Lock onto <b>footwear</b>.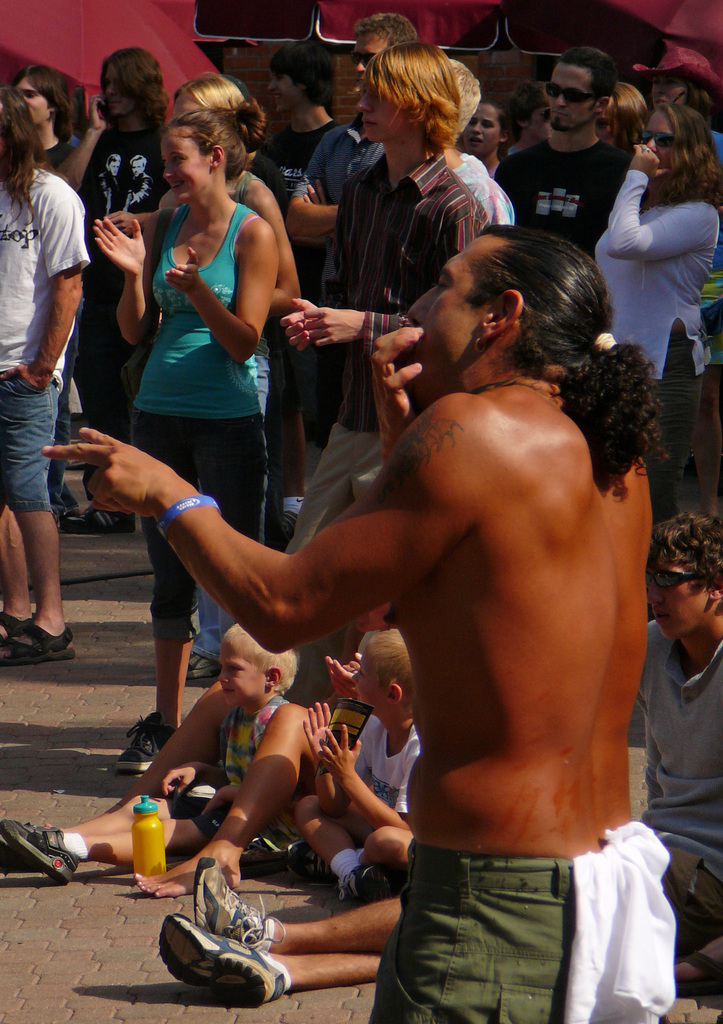
Locked: box=[188, 853, 288, 953].
